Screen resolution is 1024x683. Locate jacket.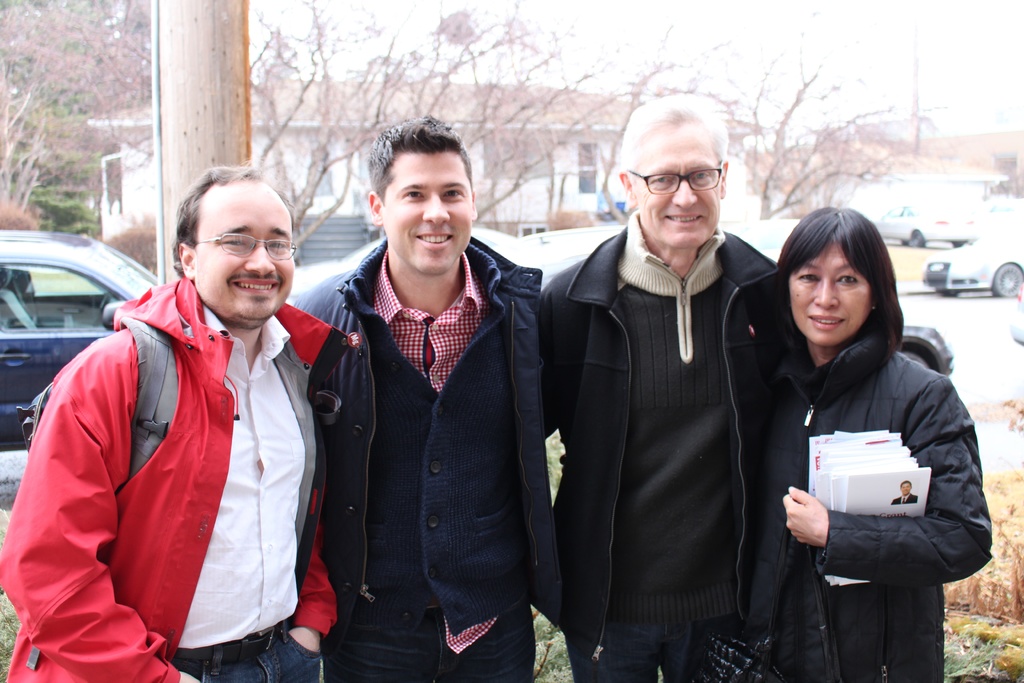
[279, 235, 544, 624].
